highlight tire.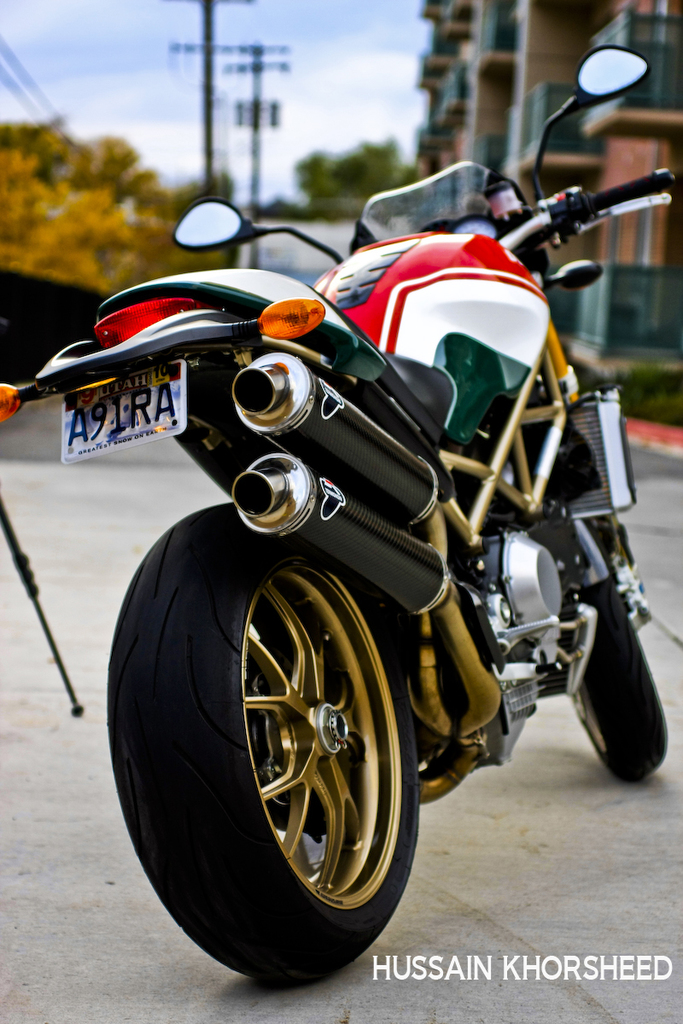
Highlighted region: (left=125, top=497, right=441, bottom=984).
